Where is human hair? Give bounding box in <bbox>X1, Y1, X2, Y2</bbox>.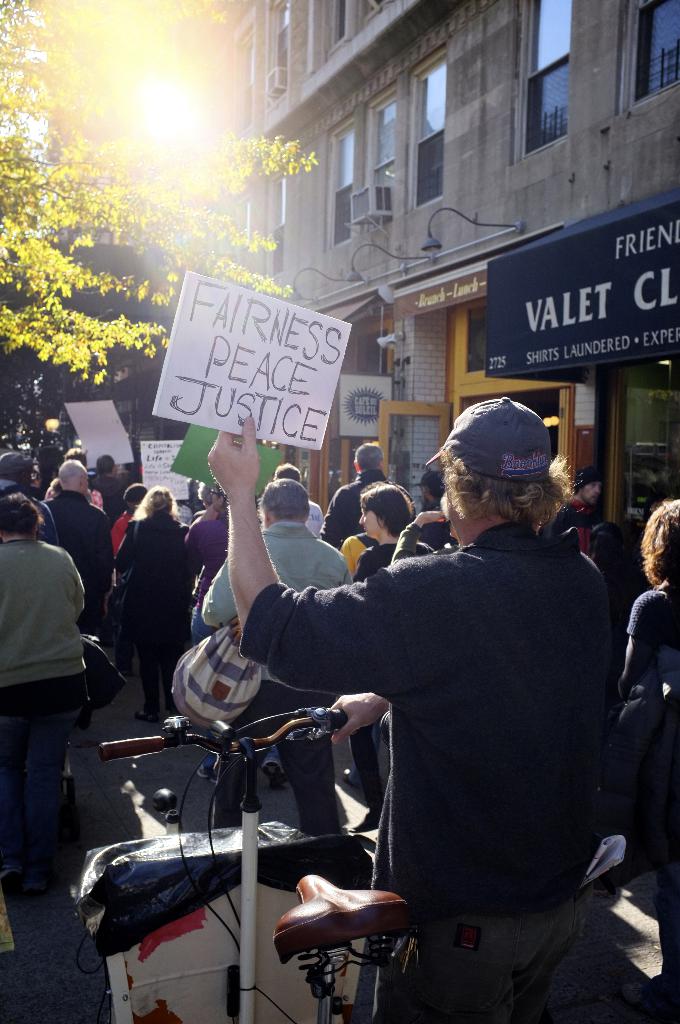
<bbox>255, 477, 311, 523</bbox>.
